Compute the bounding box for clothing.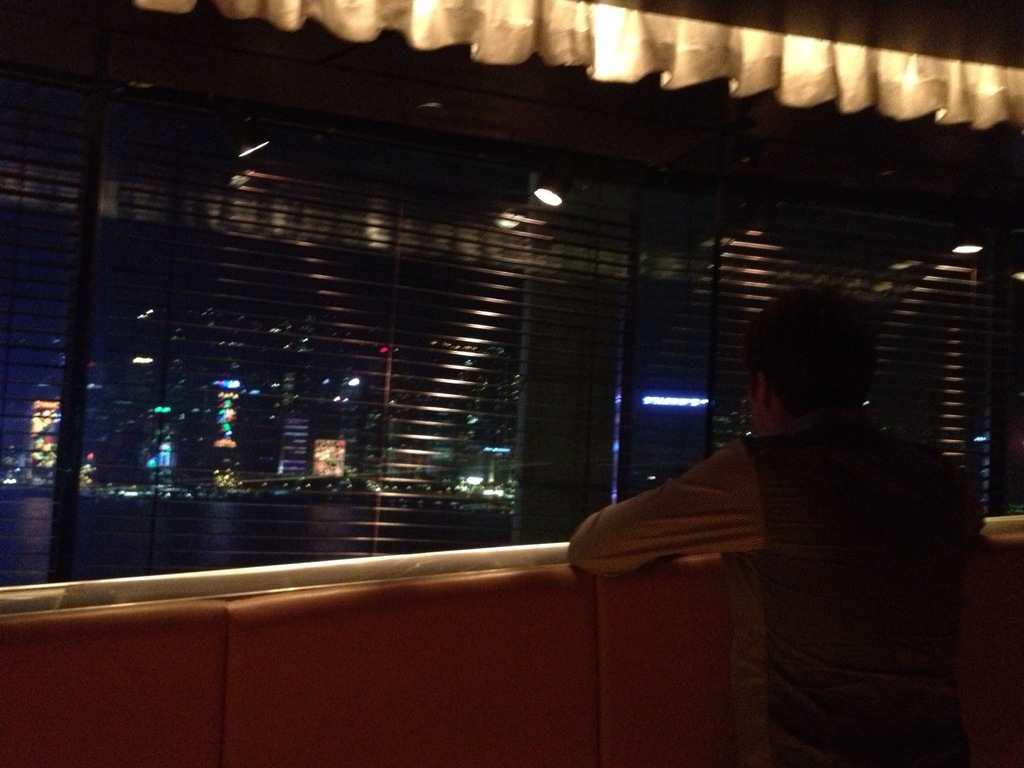
Rect(552, 314, 985, 740).
